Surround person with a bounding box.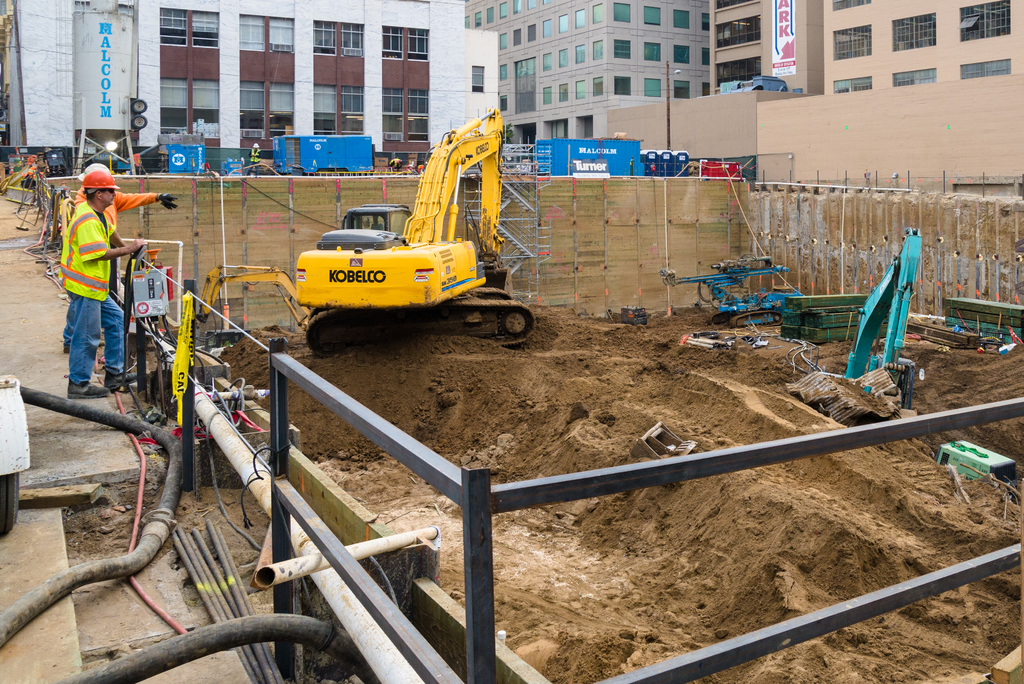
detection(64, 184, 150, 398).
